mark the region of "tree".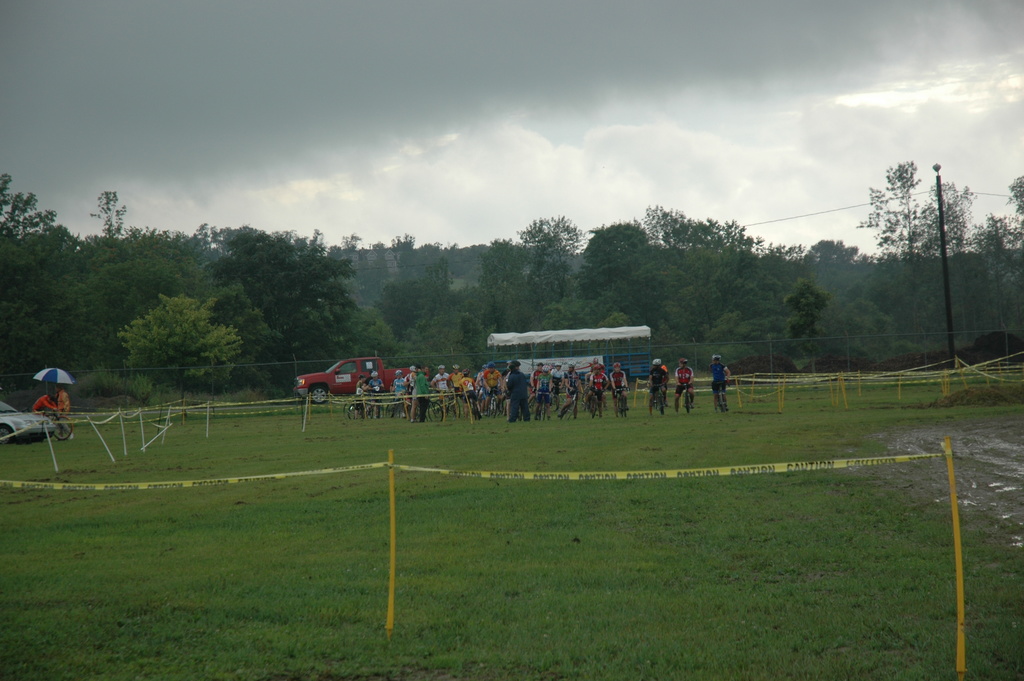
Region: left=798, top=242, right=872, bottom=313.
